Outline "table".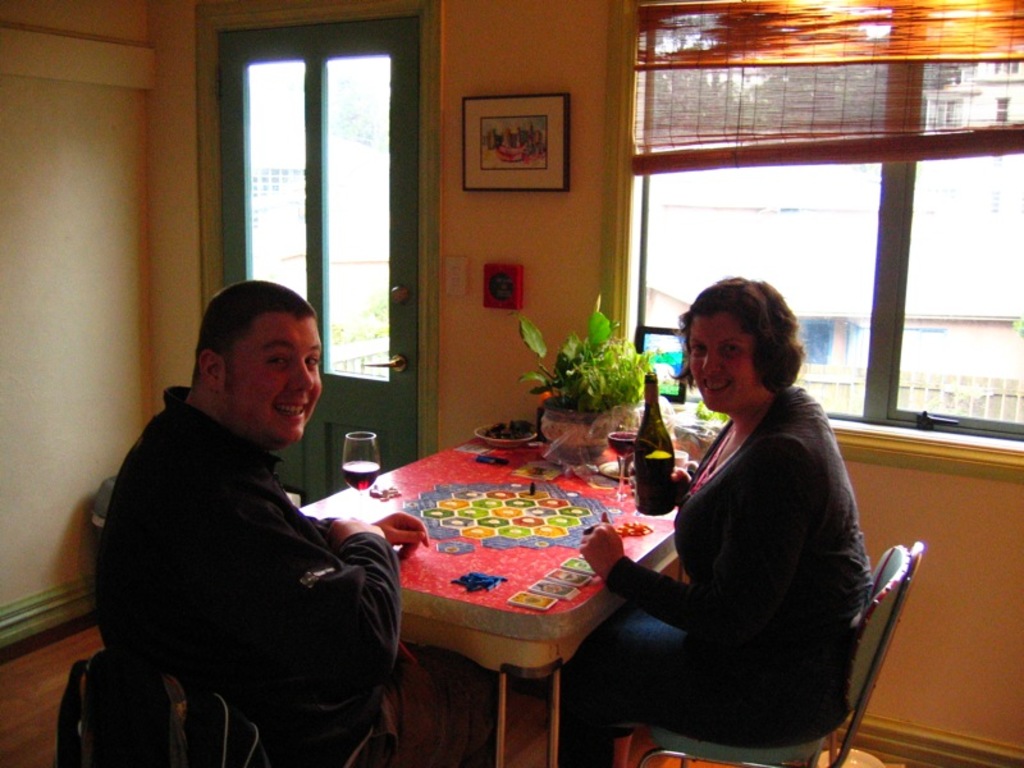
Outline: 291, 424, 699, 767.
